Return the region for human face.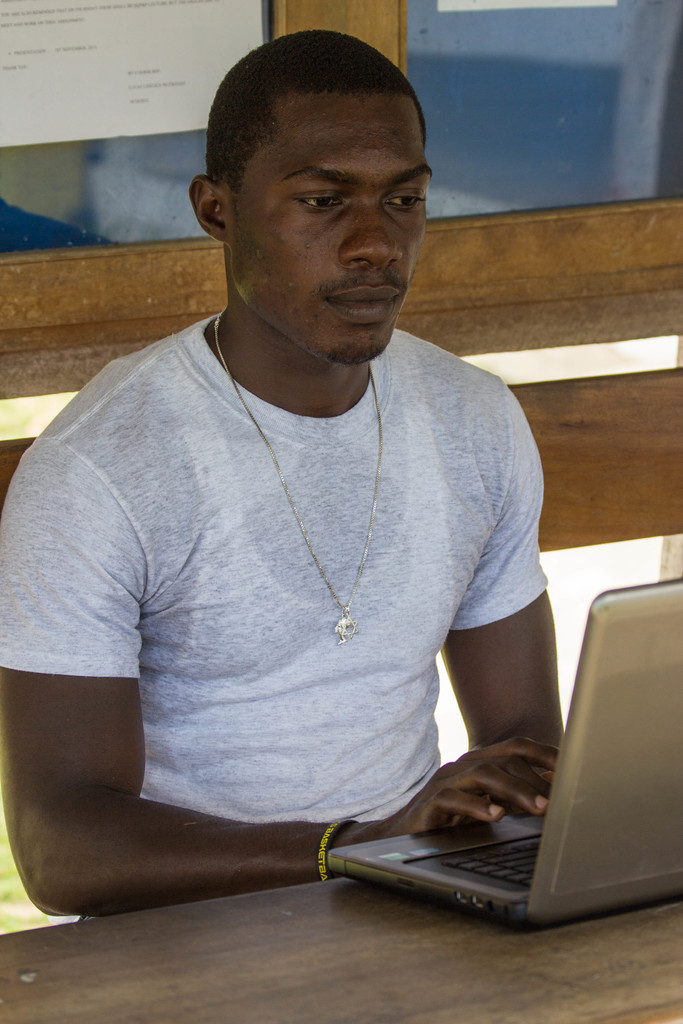
bbox(231, 95, 432, 365).
